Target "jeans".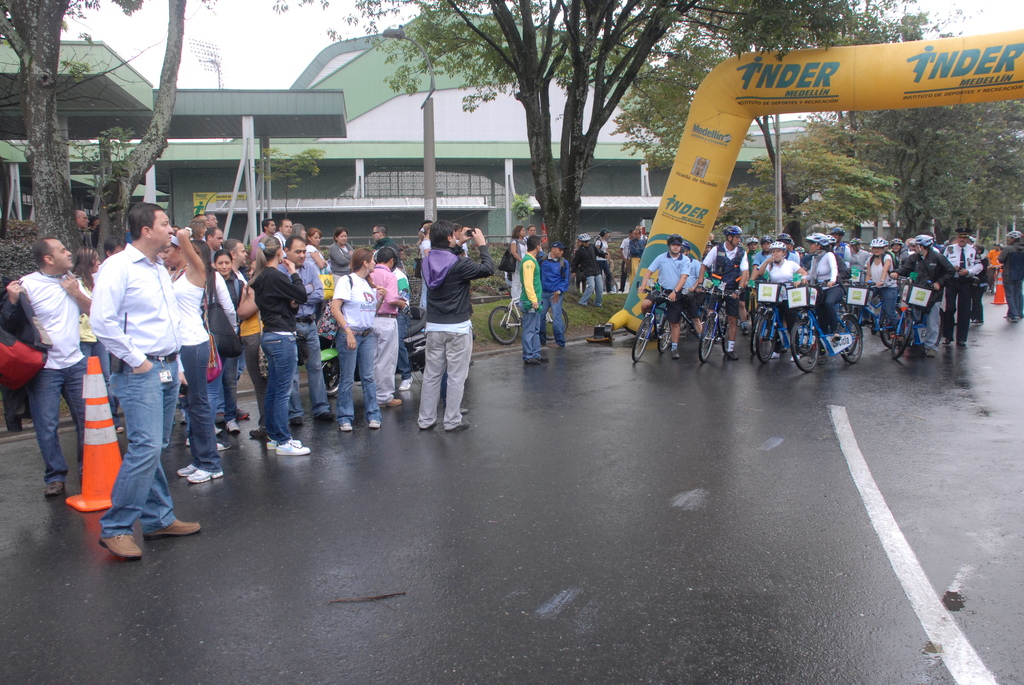
Target region: locate(27, 355, 87, 485).
